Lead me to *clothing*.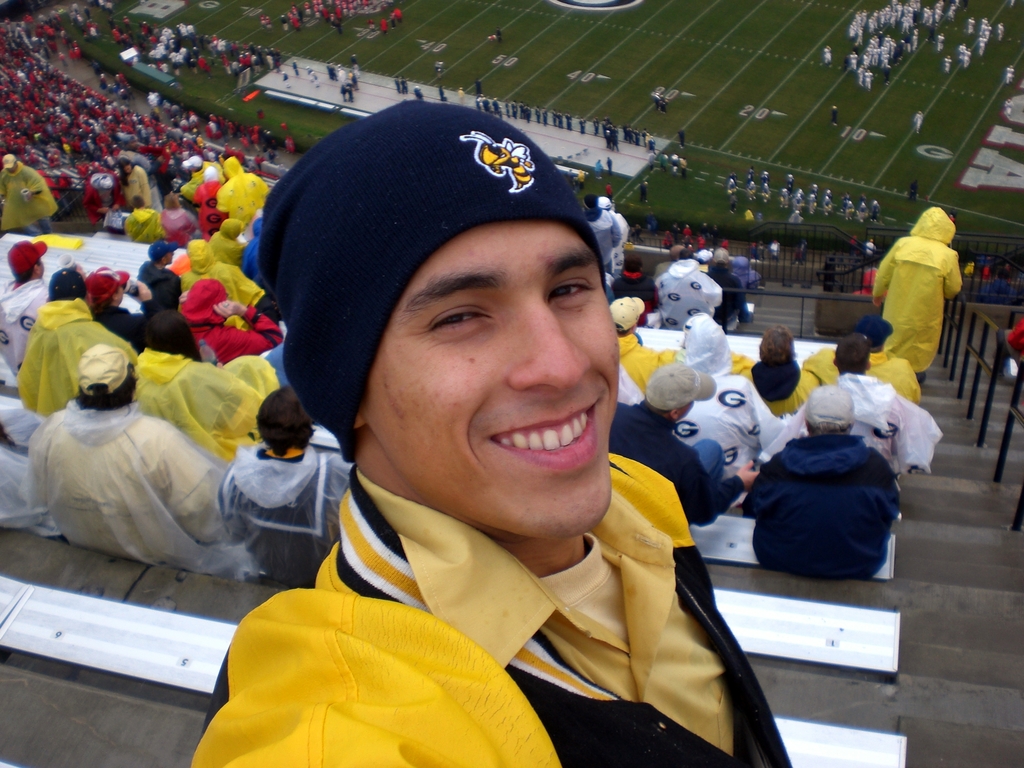
Lead to select_region(734, 426, 902, 588).
